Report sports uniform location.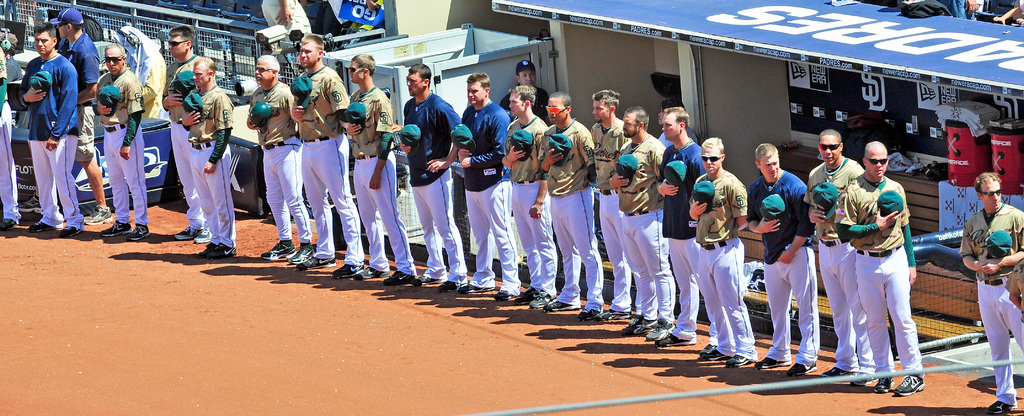
Report: bbox=[617, 142, 662, 335].
